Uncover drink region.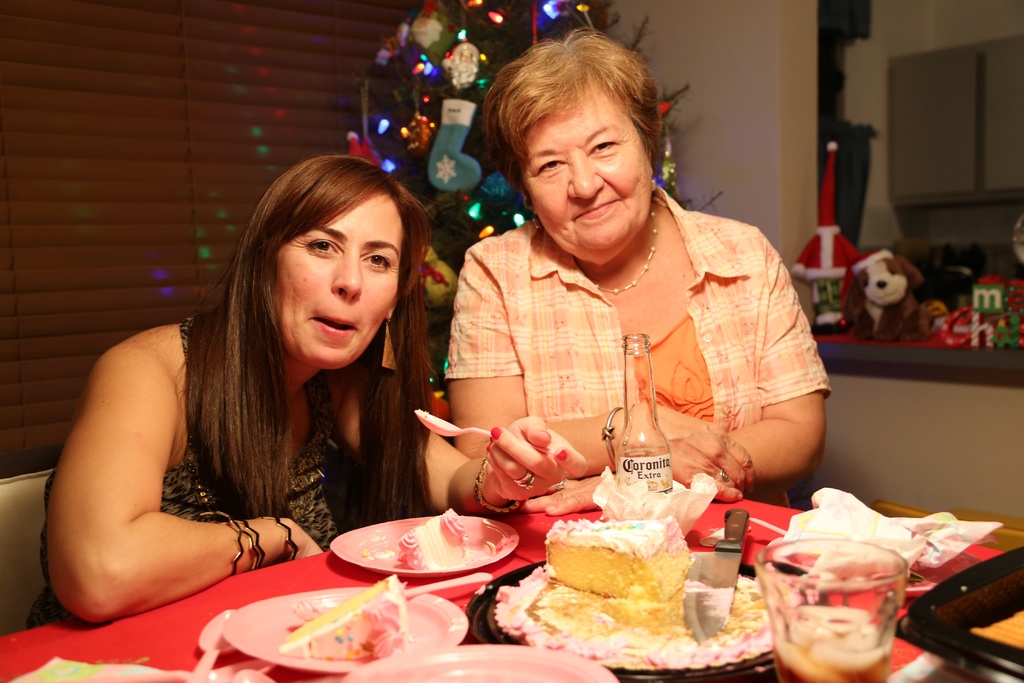
Uncovered: <box>777,638,893,682</box>.
